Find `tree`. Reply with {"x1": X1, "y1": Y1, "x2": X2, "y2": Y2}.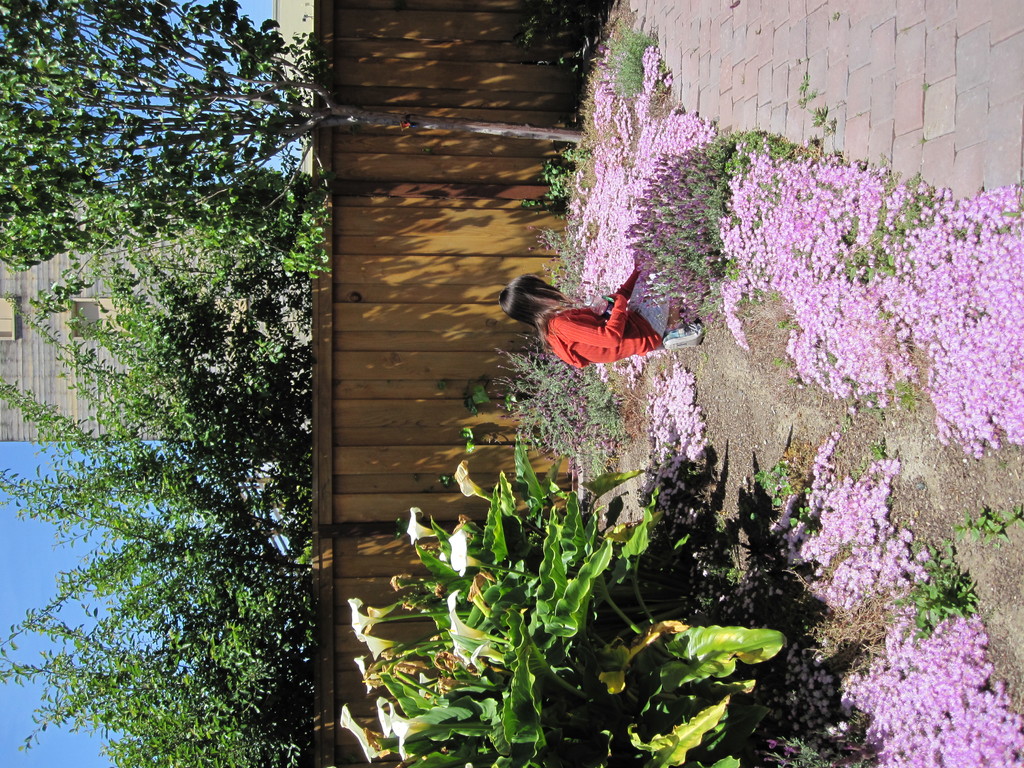
{"x1": 0, "y1": 278, "x2": 319, "y2": 767}.
